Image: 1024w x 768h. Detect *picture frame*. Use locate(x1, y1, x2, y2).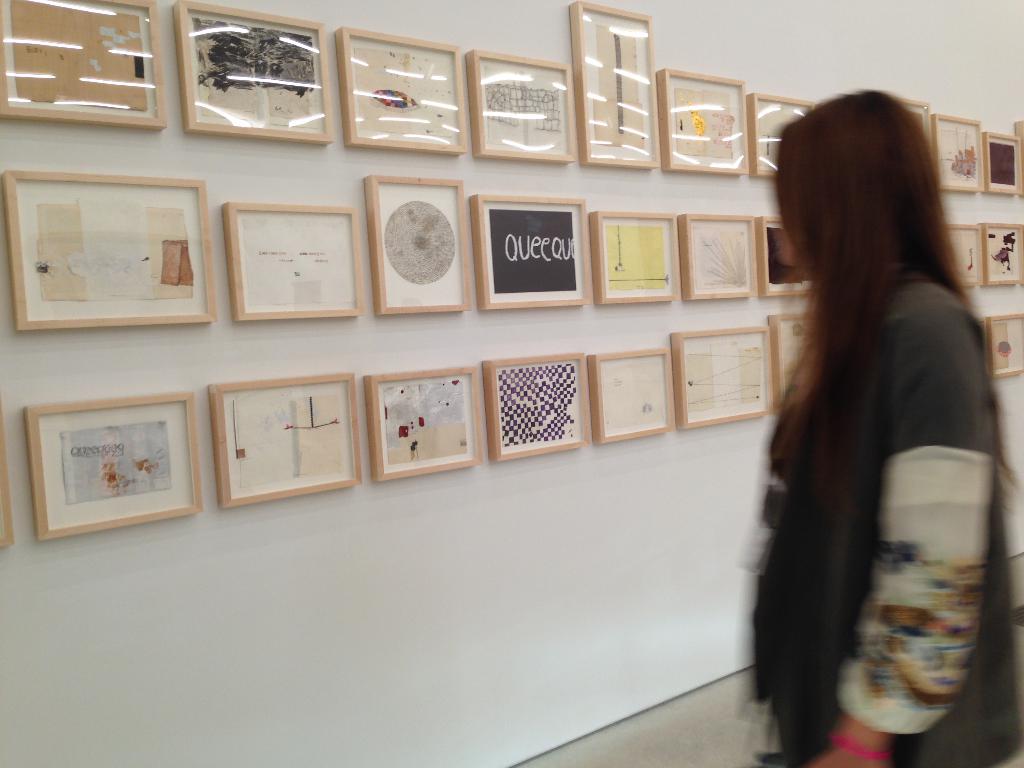
locate(682, 213, 755, 295).
